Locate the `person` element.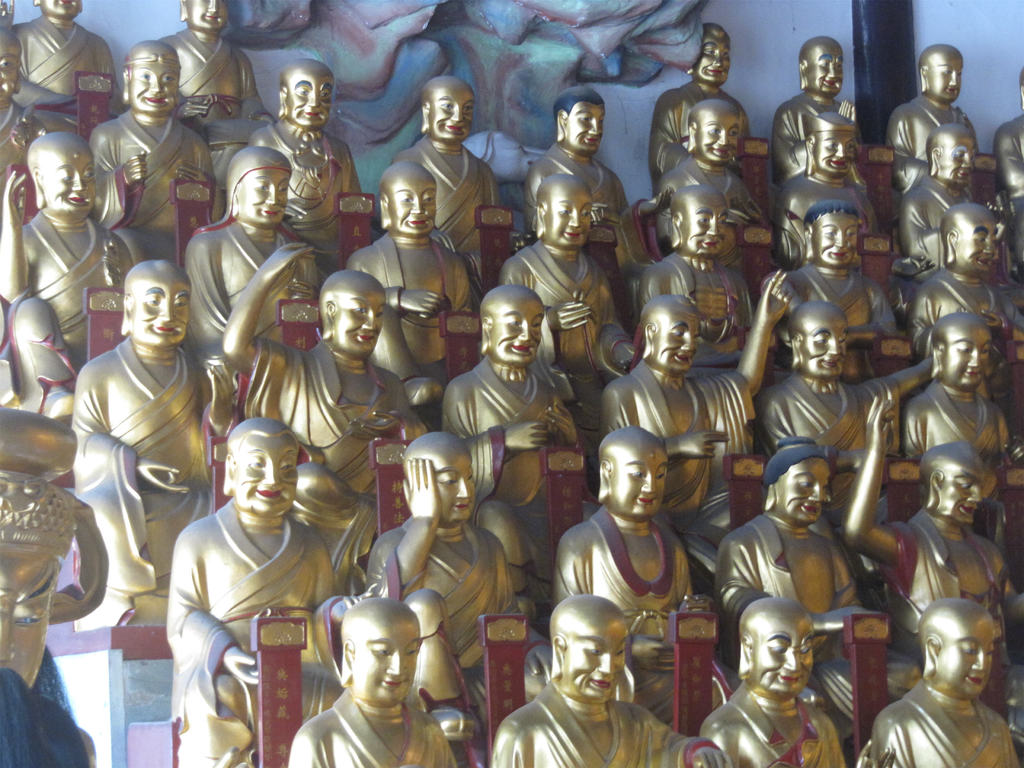
Element bbox: region(703, 600, 895, 767).
